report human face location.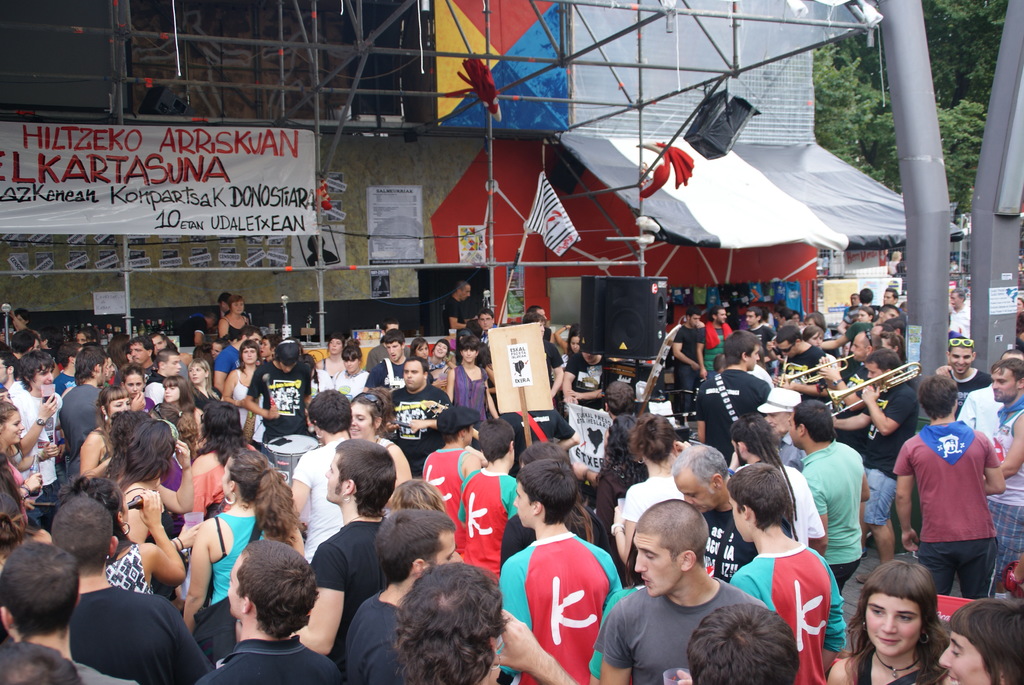
Report: {"left": 433, "top": 343, "right": 447, "bottom": 356}.
